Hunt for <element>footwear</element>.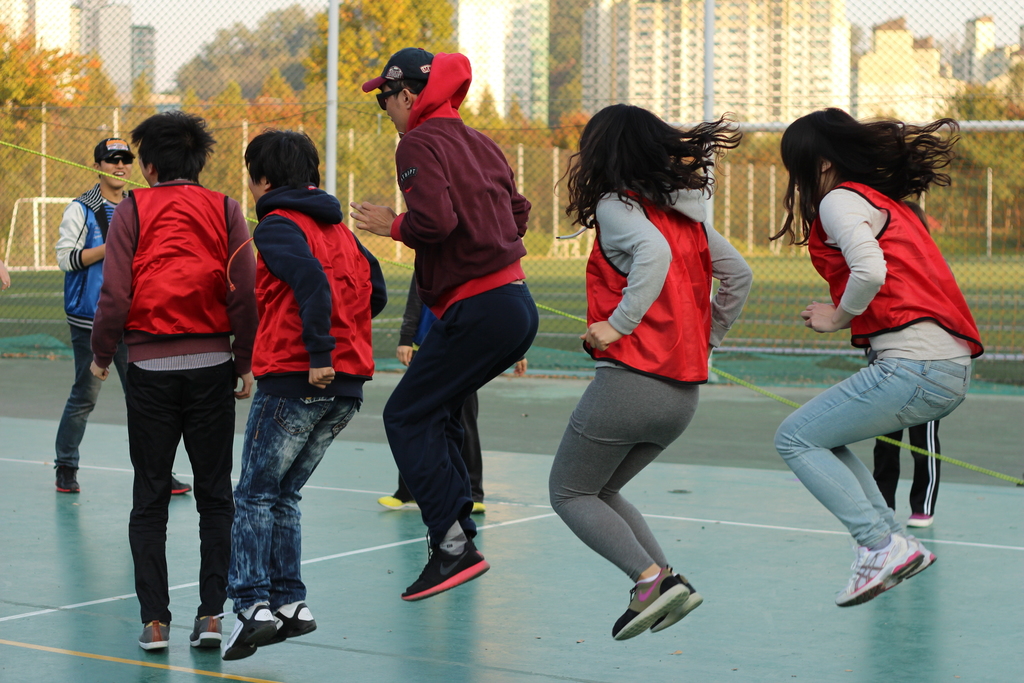
Hunted down at <bbox>221, 600, 280, 663</bbox>.
